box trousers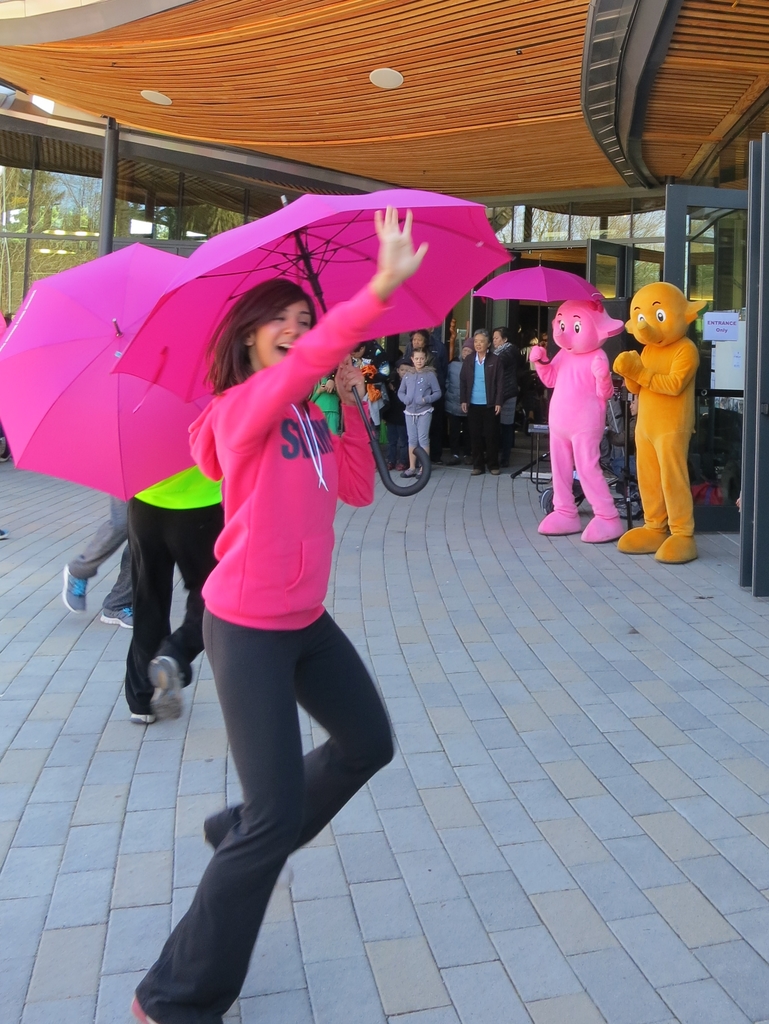
rect(166, 527, 394, 965)
